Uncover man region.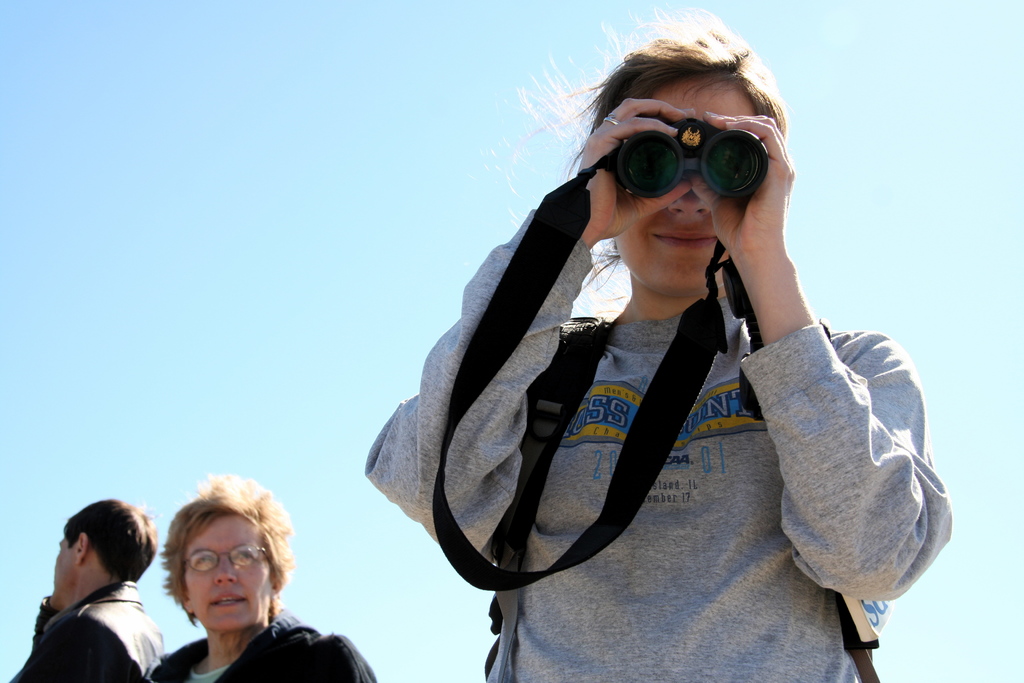
Uncovered: box(6, 497, 166, 682).
